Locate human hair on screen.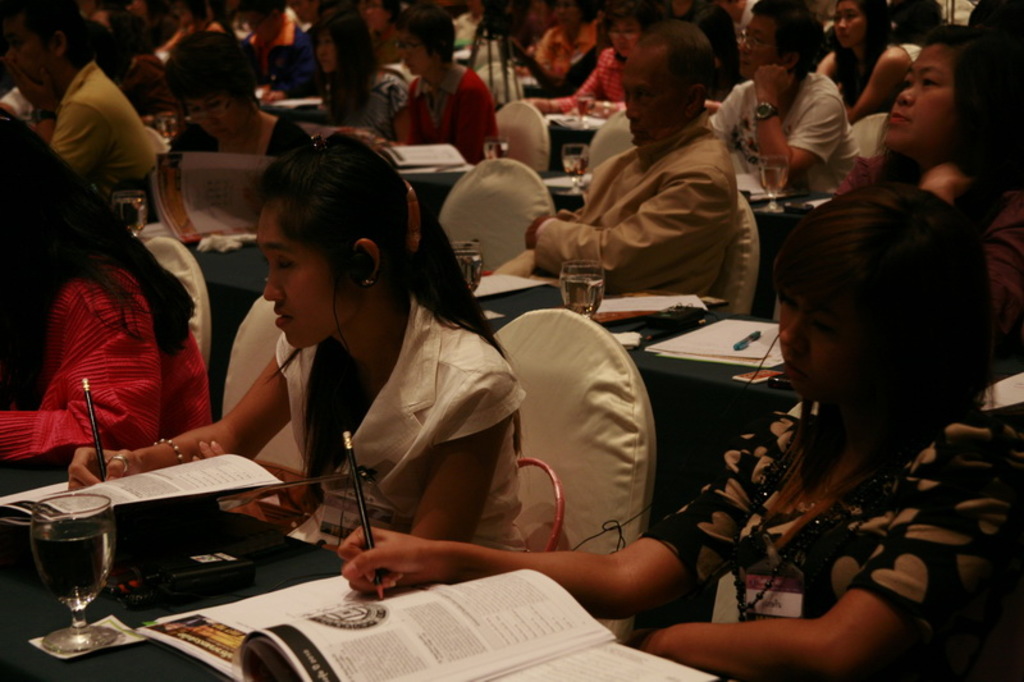
On screen at region(965, 0, 1023, 37).
